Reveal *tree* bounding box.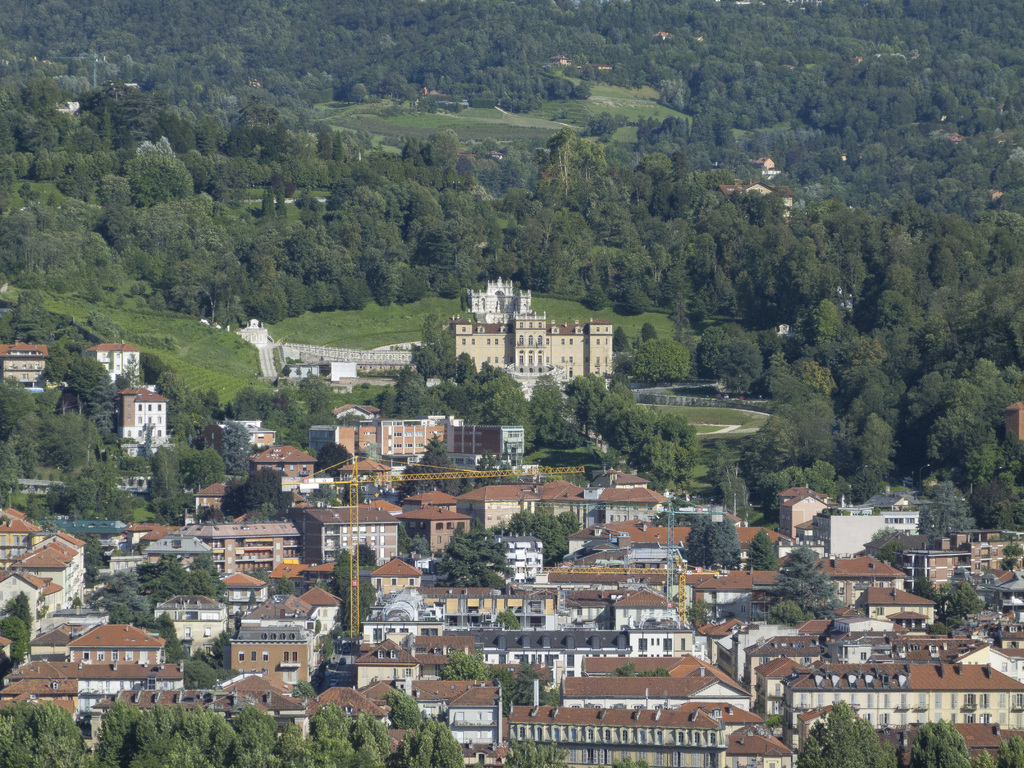
Revealed: locate(762, 598, 799, 626).
